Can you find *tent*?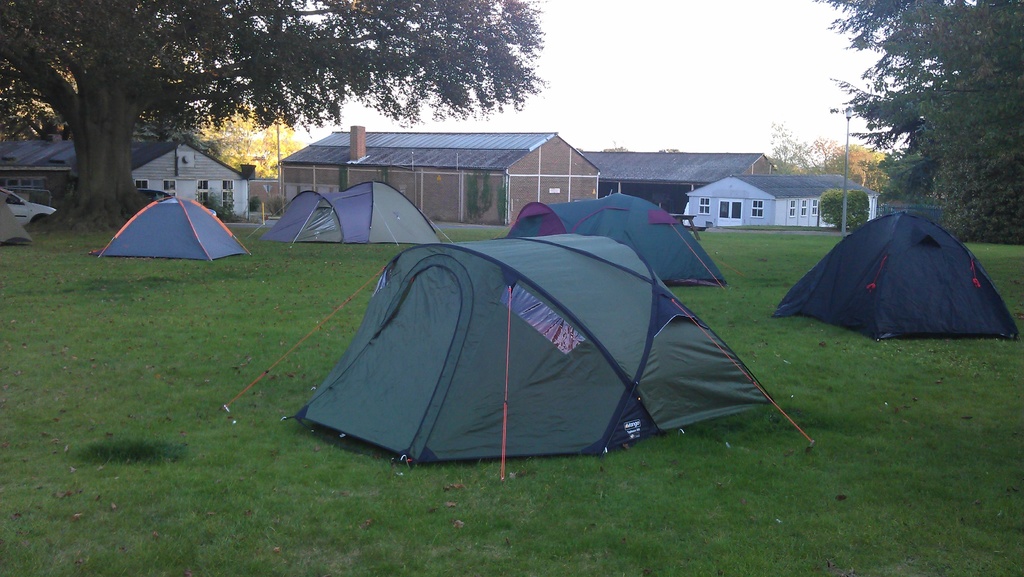
Yes, bounding box: crop(264, 175, 445, 240).
